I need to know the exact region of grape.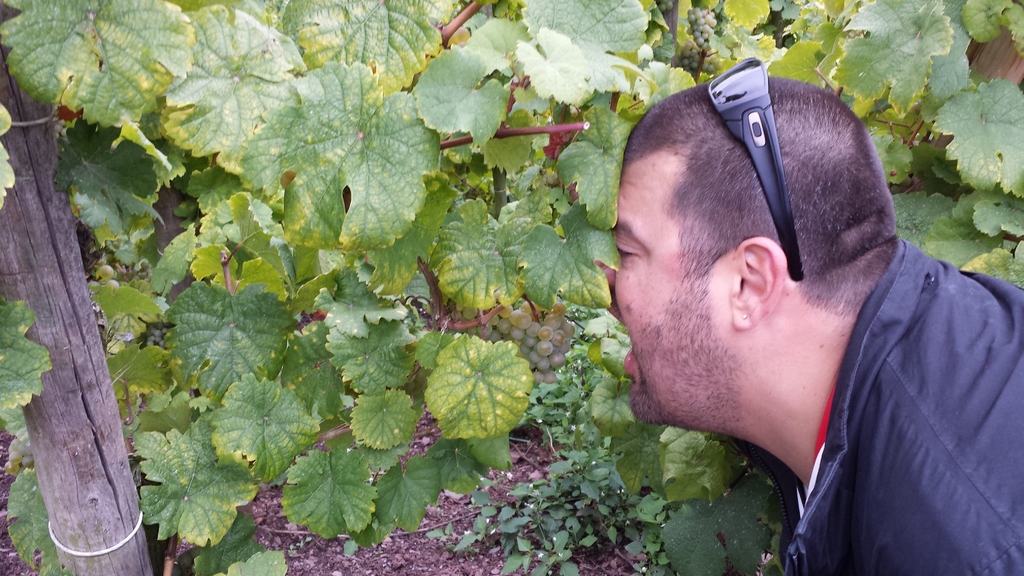
Region: [105, 280, 116, 289].
